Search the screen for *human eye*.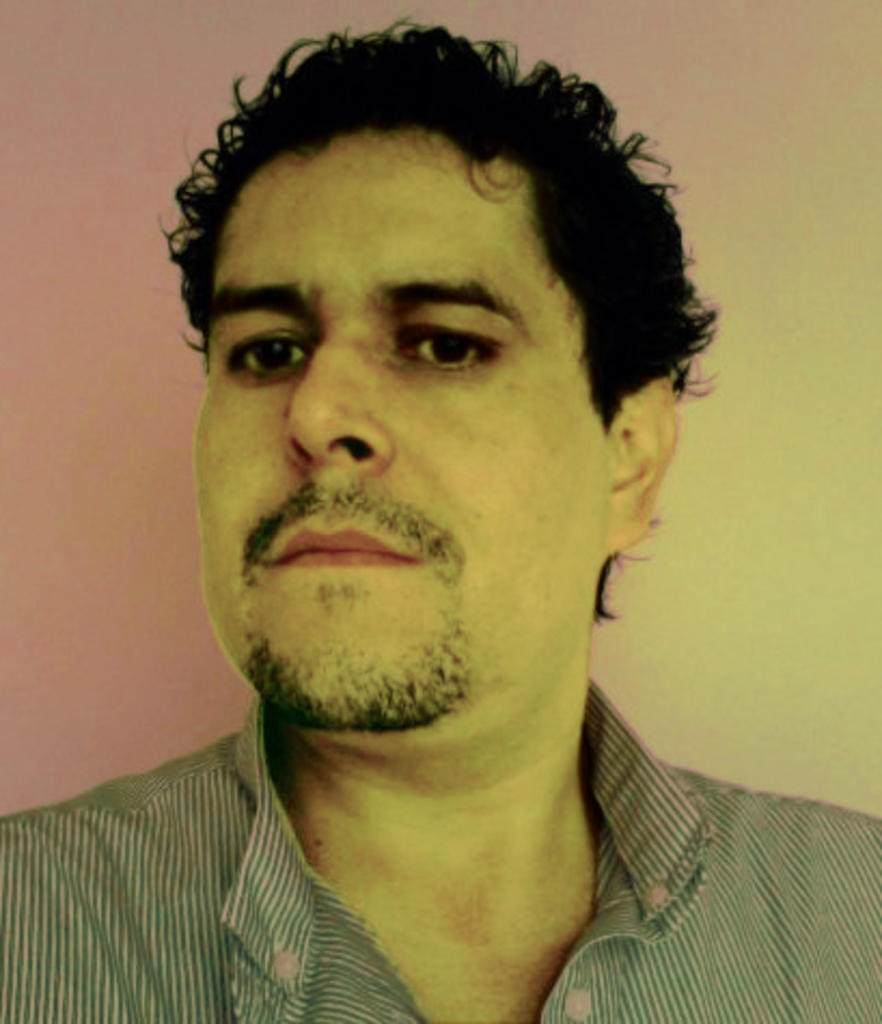
Found at <bbox>216, 300, 315, 395</bbox>.
